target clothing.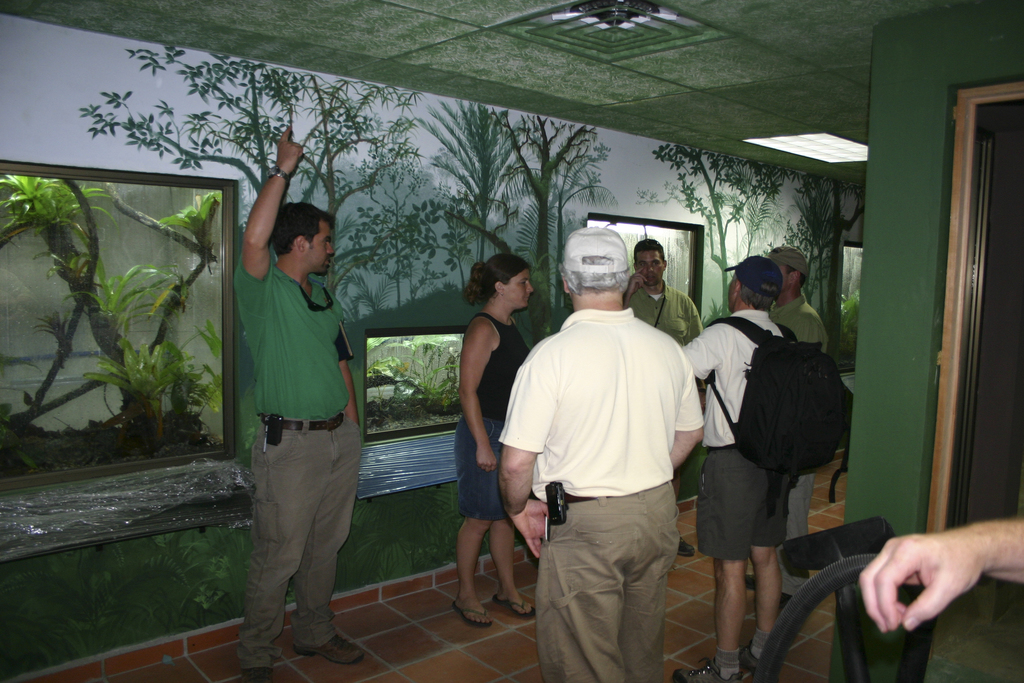
Target region: rect(444, 304, 531, 531).
